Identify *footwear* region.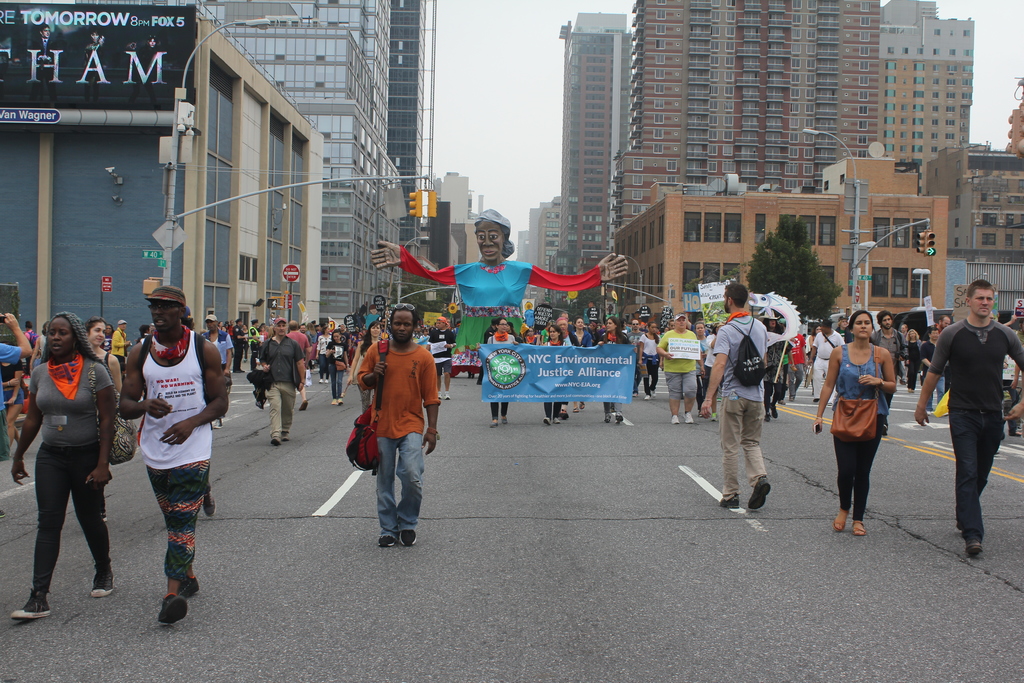
Region: <box>500,412,507,424</box>.
